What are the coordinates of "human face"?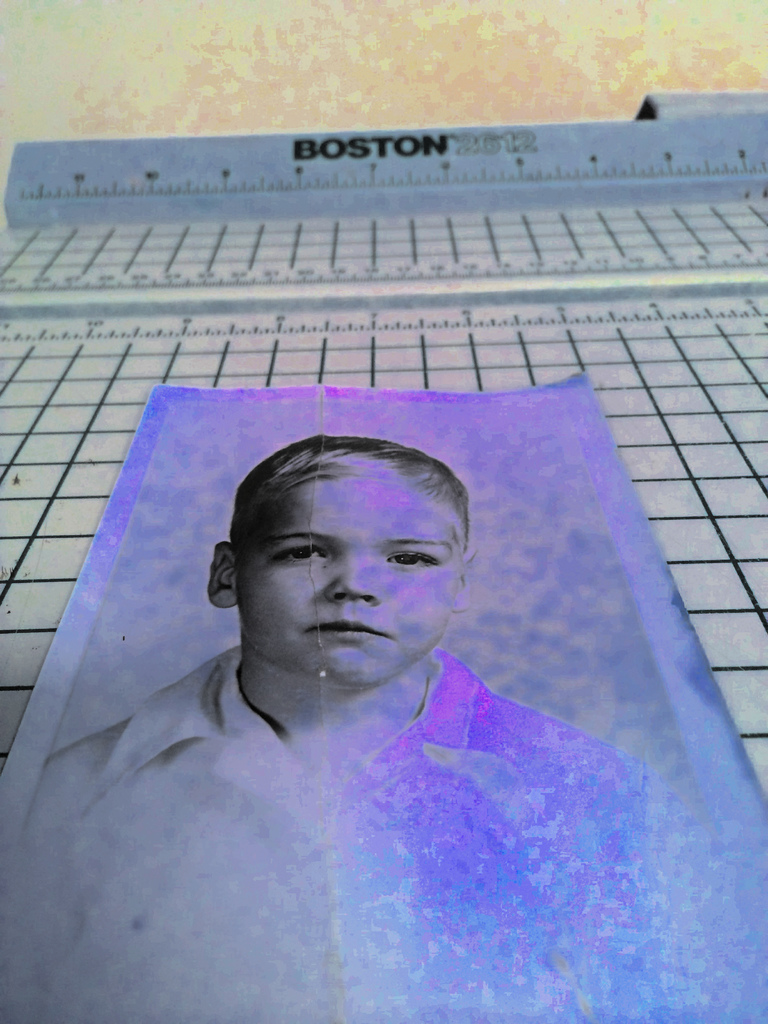
<box>232,468,460,684</box>.
